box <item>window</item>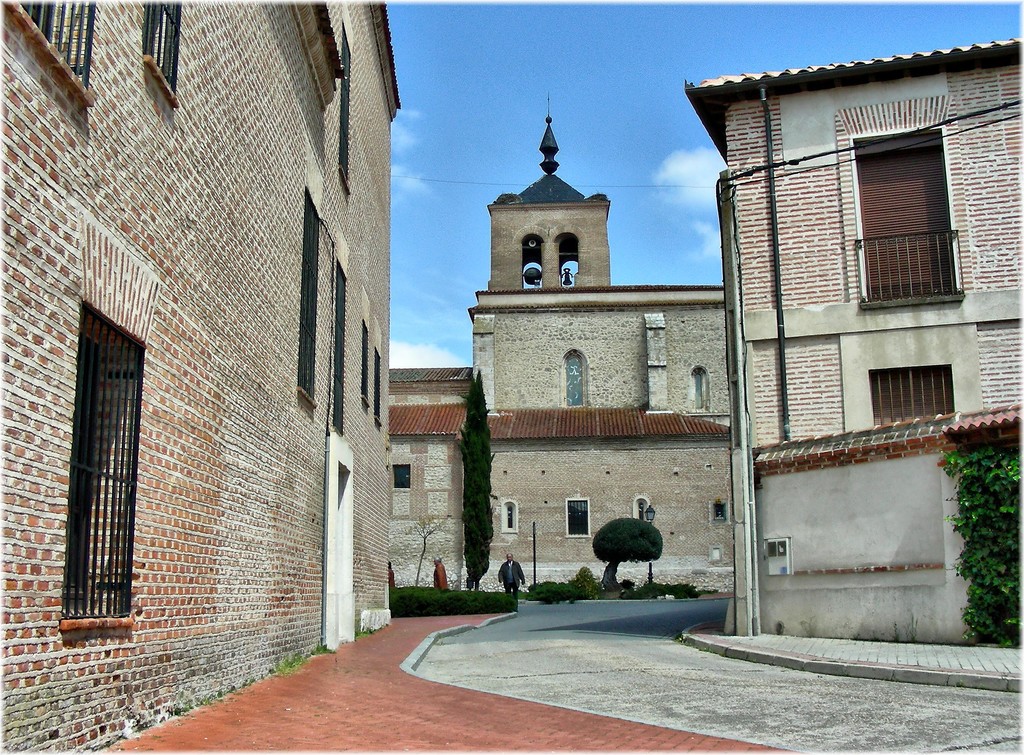
select_region(561, 348, 593, 408)
